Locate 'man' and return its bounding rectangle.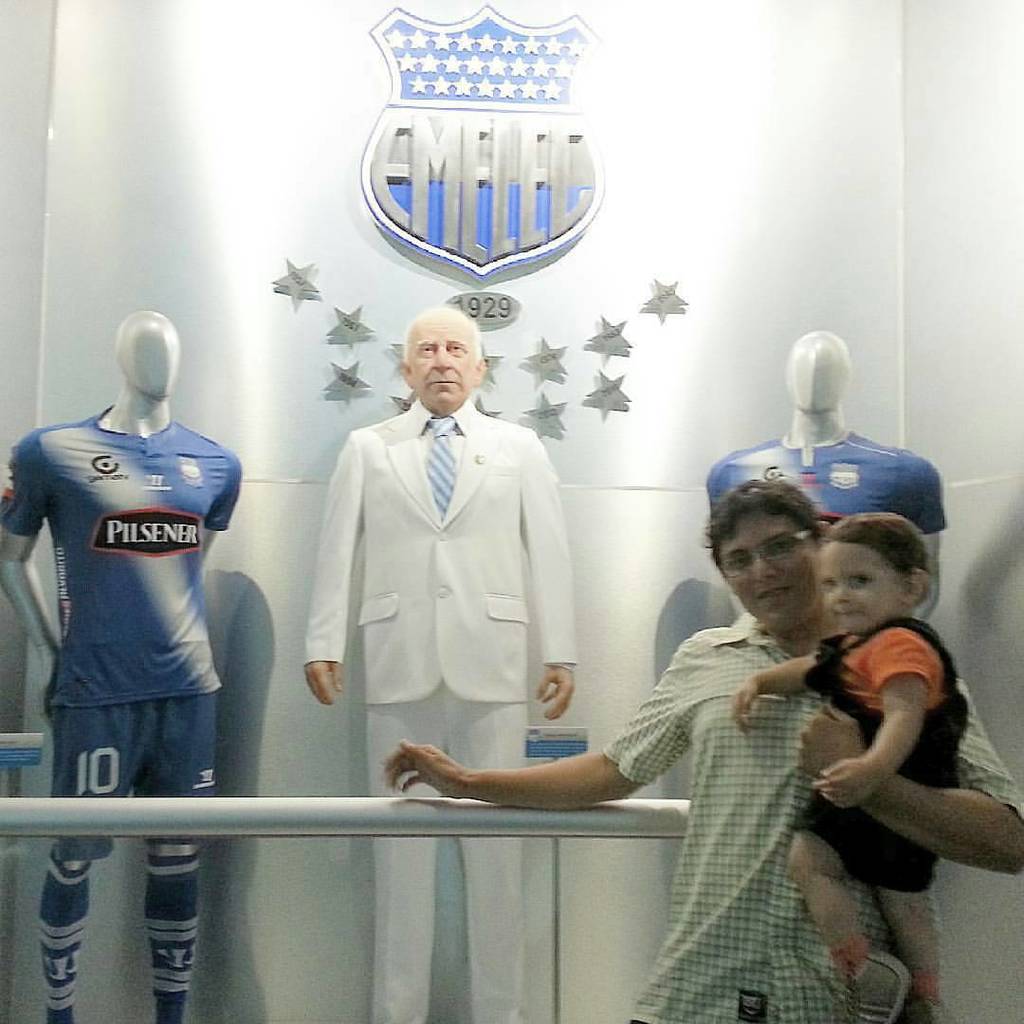
380 473 1023 1013.
